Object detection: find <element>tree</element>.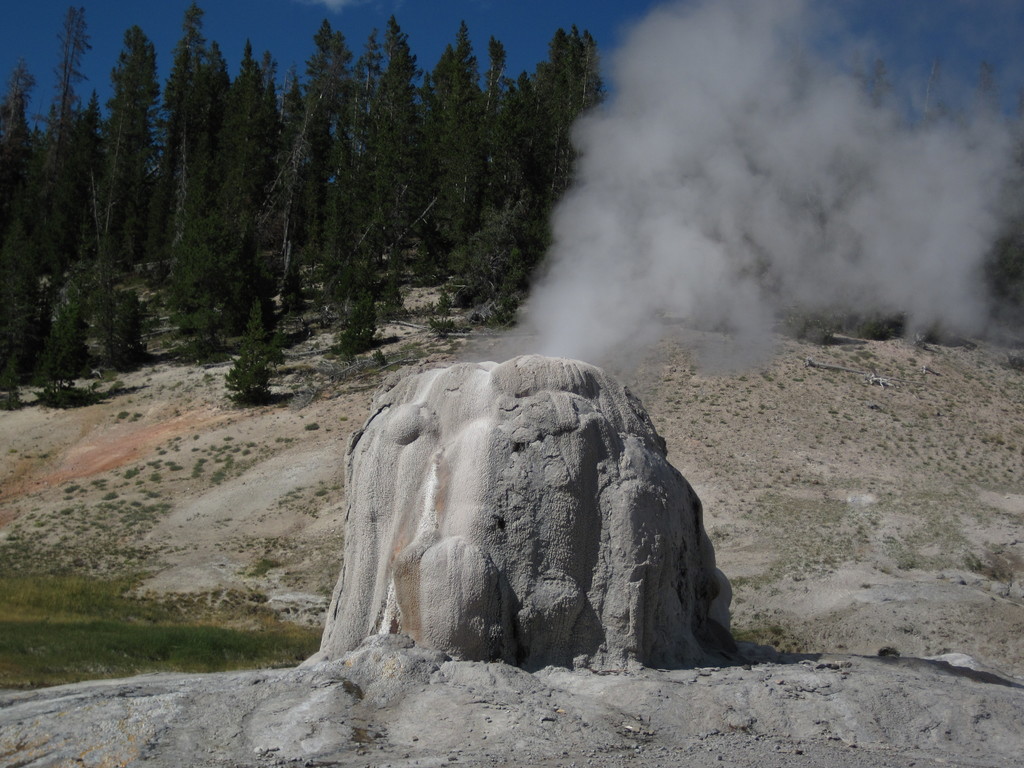
bbox=[163, 55, 244, 298].
